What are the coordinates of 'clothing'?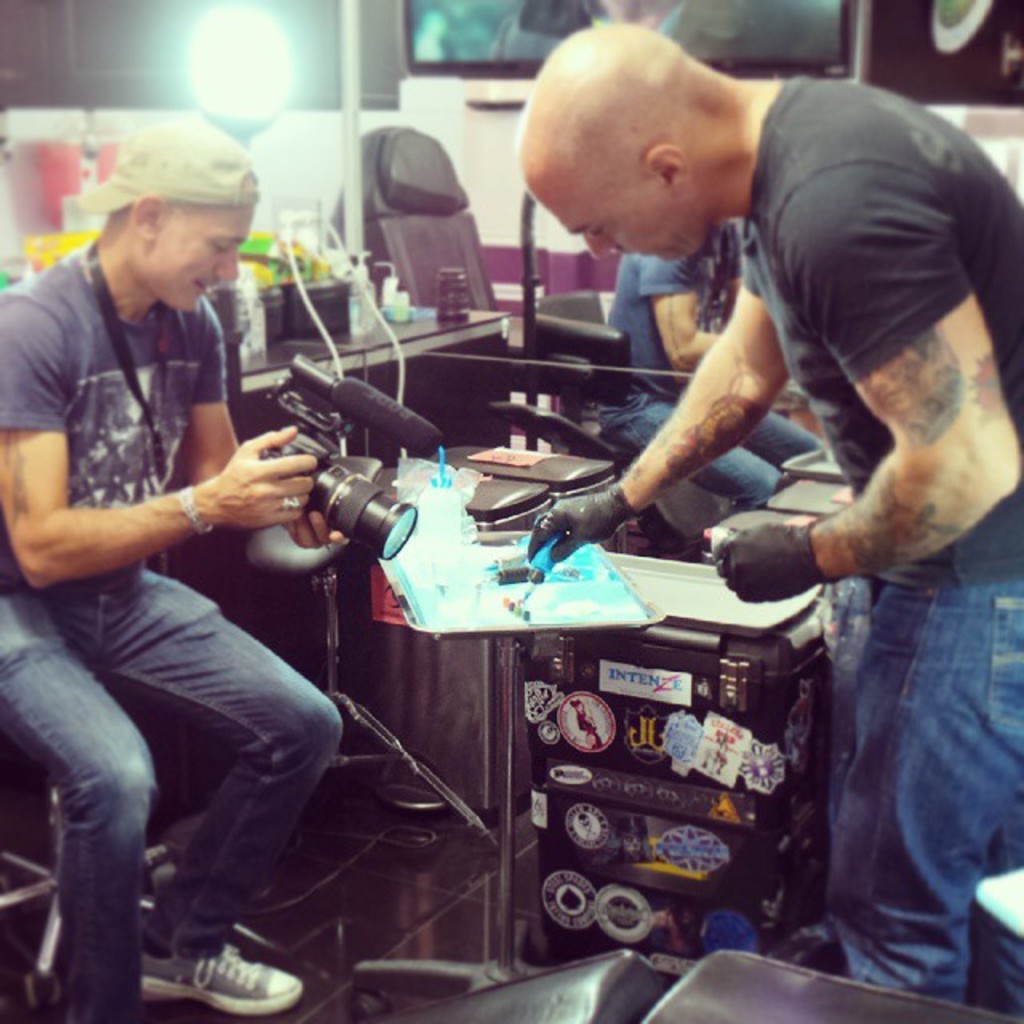
region(579, 203, 824, 523).
